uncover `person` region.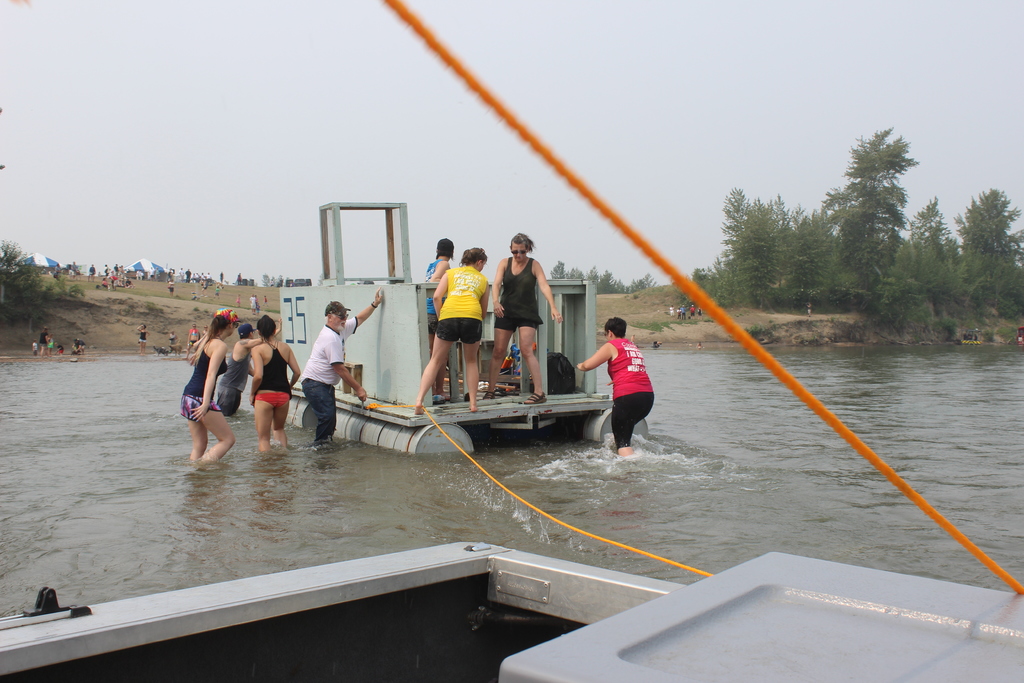
Uncovered: BBox(154, 268, 159, 281).
